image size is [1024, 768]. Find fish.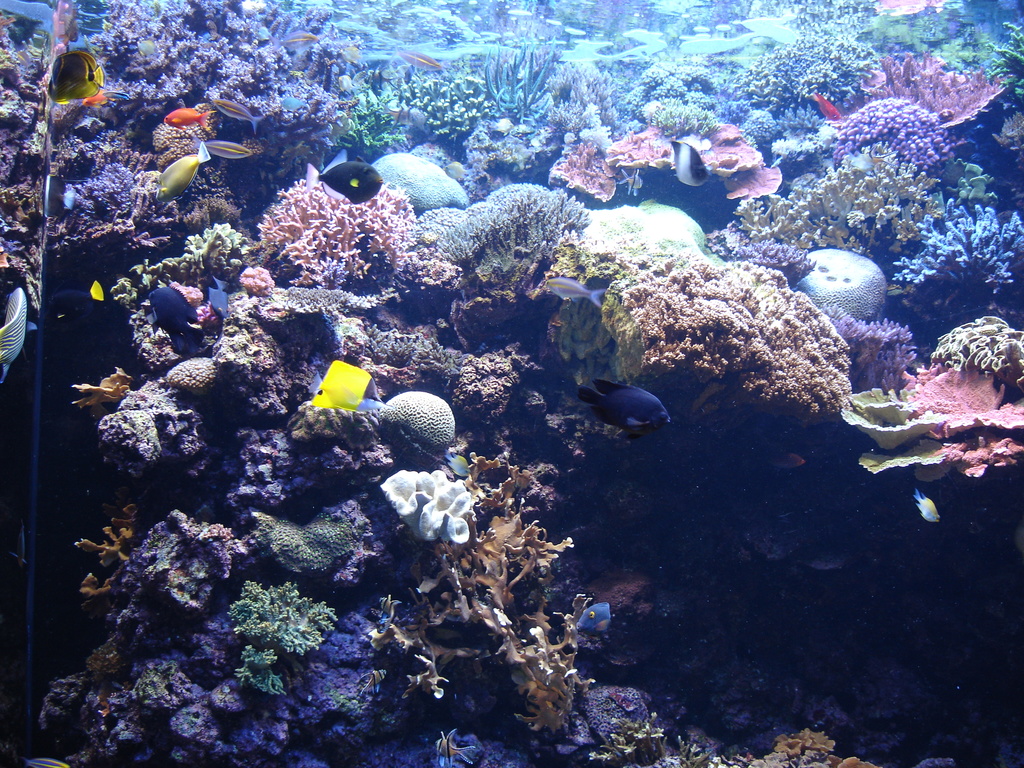
region(813, 90, 841, 120).
